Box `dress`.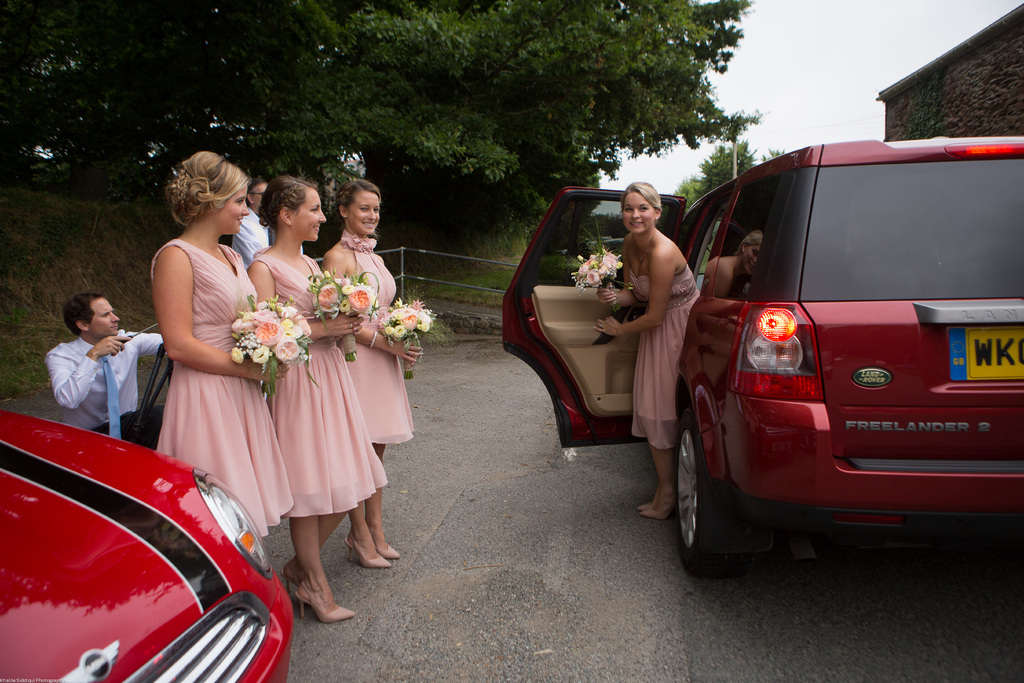
(left=243, top=249, right=376, bottom=519).
